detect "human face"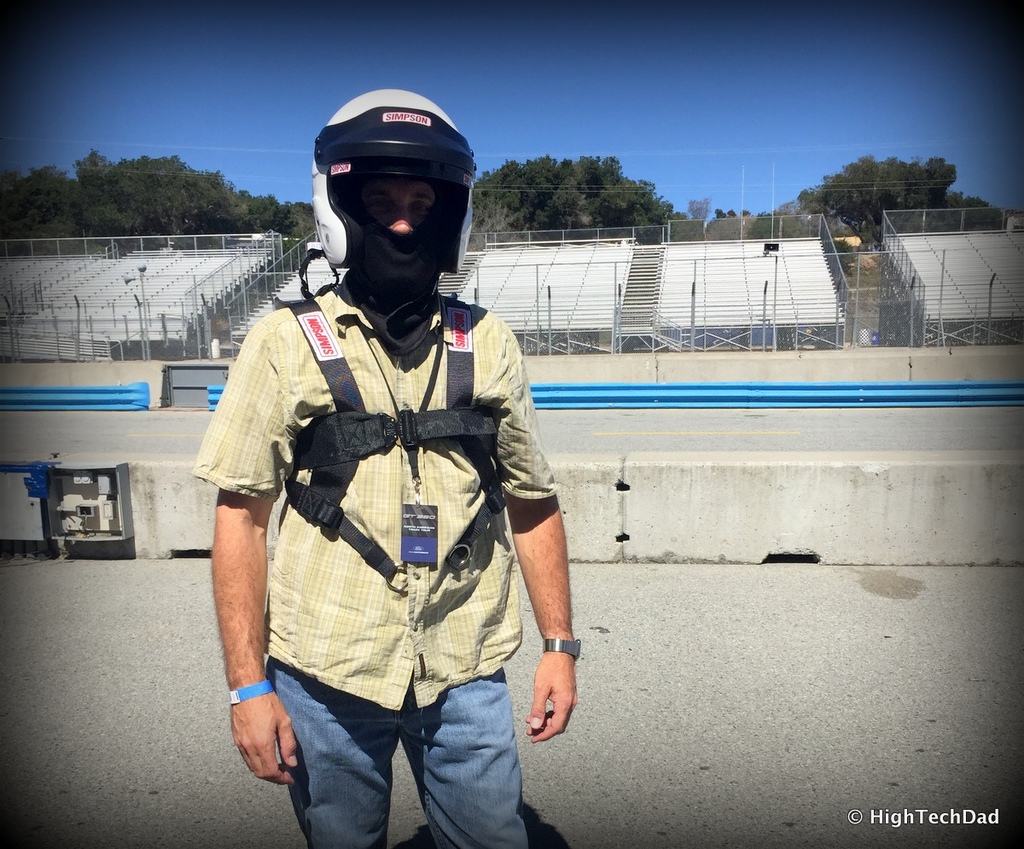
box(358, 180, 435, 237)
